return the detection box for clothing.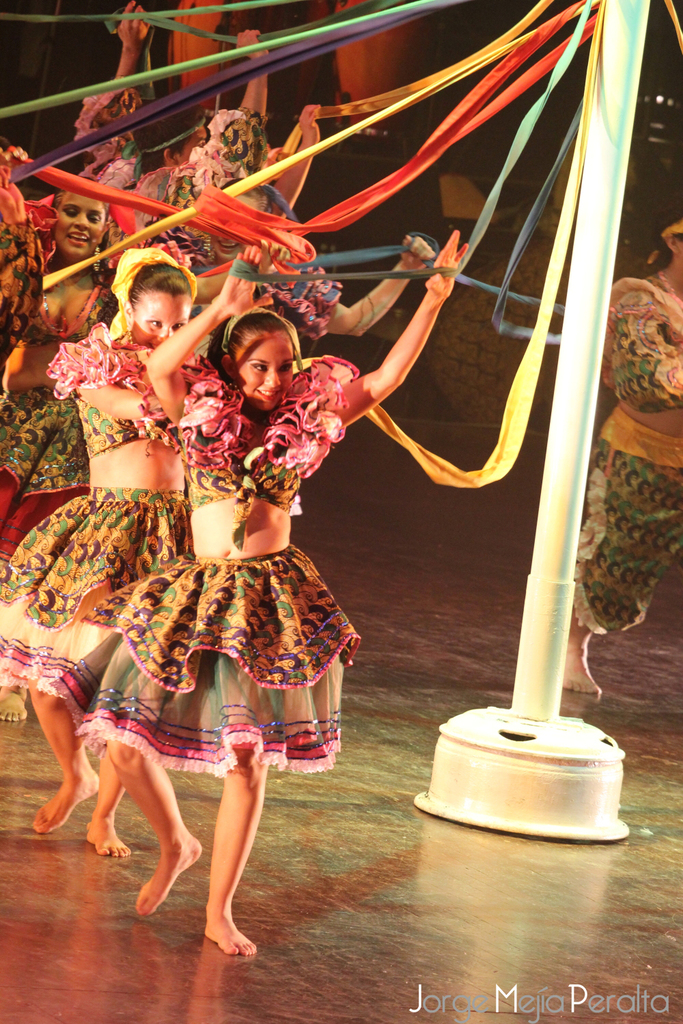
66:107:153:202.
